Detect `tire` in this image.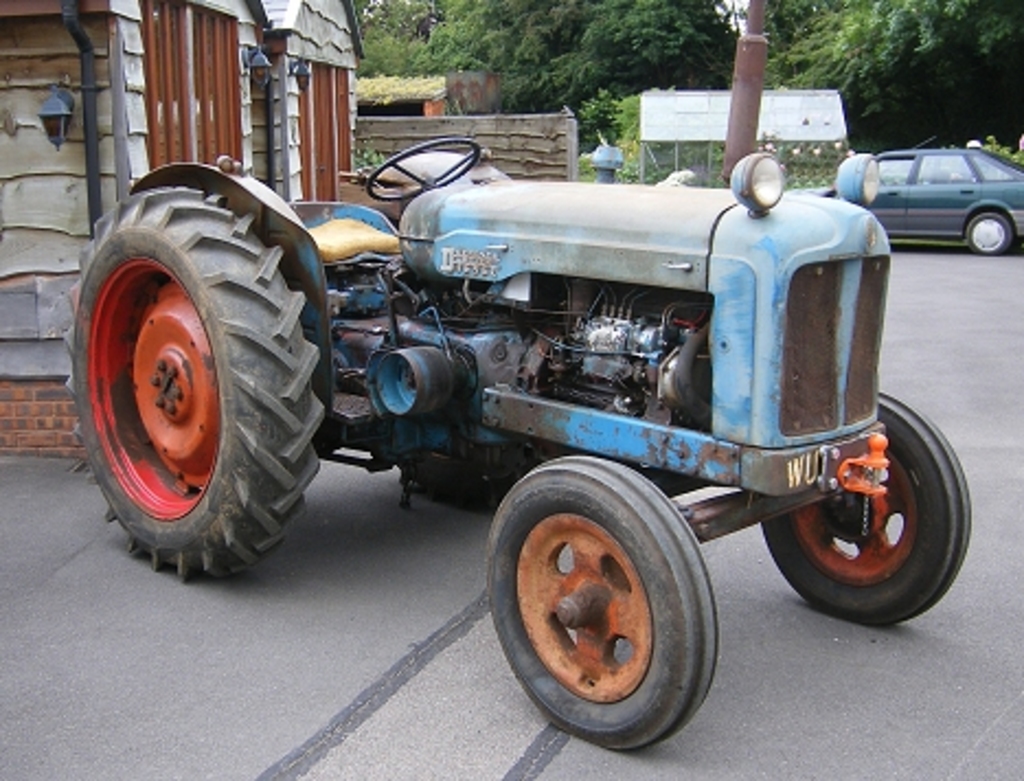
Detection: BBox(487, 459, 721, 750).
